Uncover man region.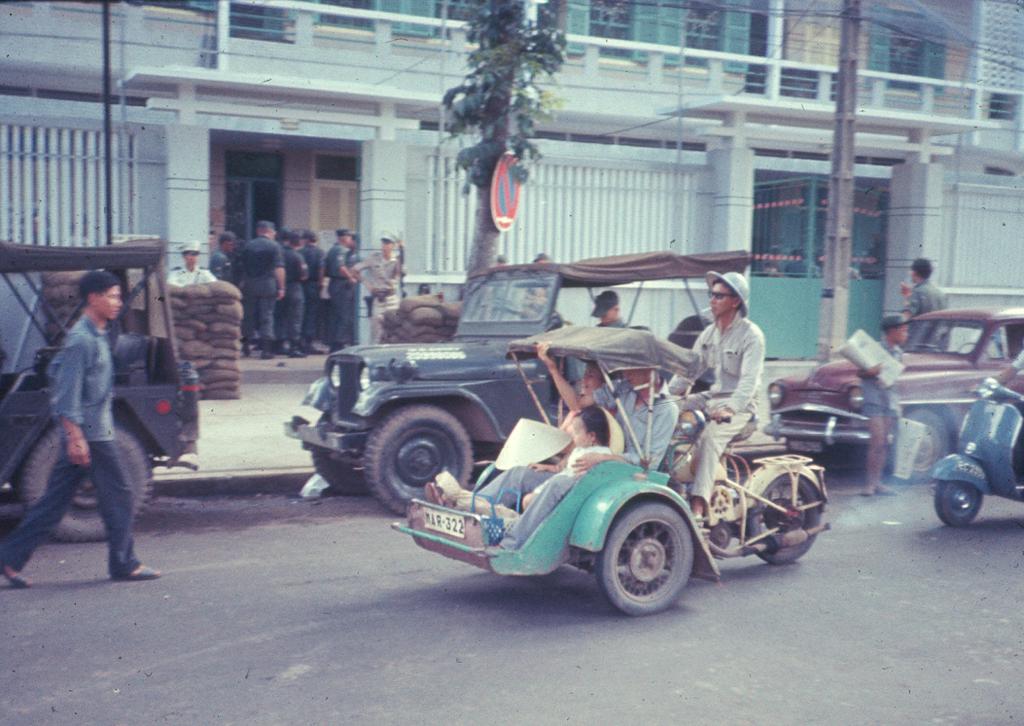
Uncovered: l=591, t=292, r=626, b=329.
